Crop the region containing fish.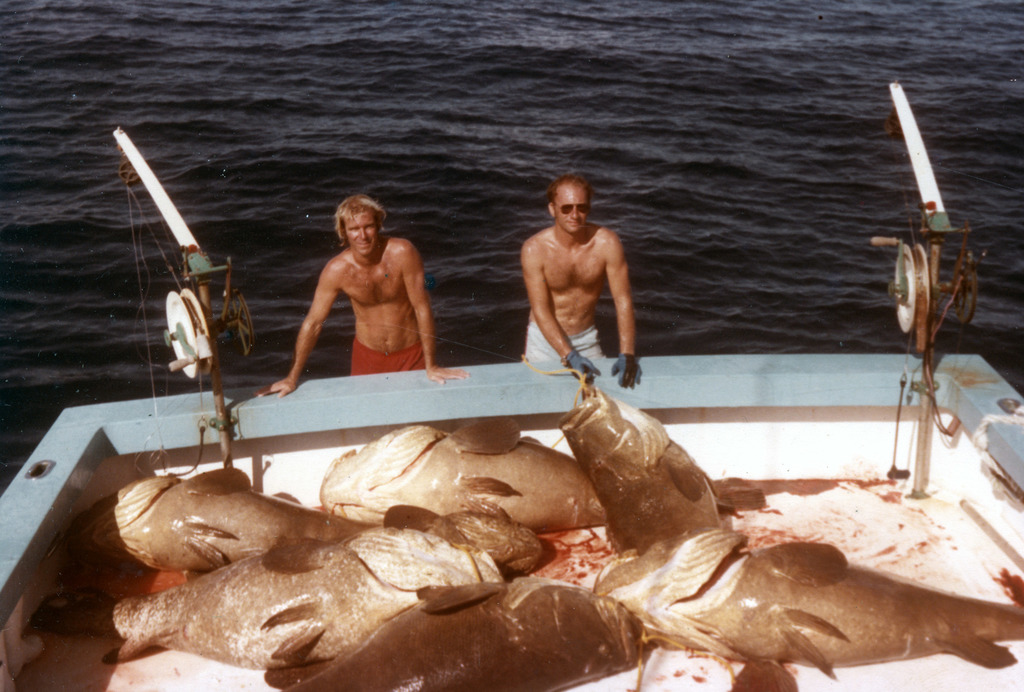
Crop region: [left=264, top=581, right=652, bottom=691].
